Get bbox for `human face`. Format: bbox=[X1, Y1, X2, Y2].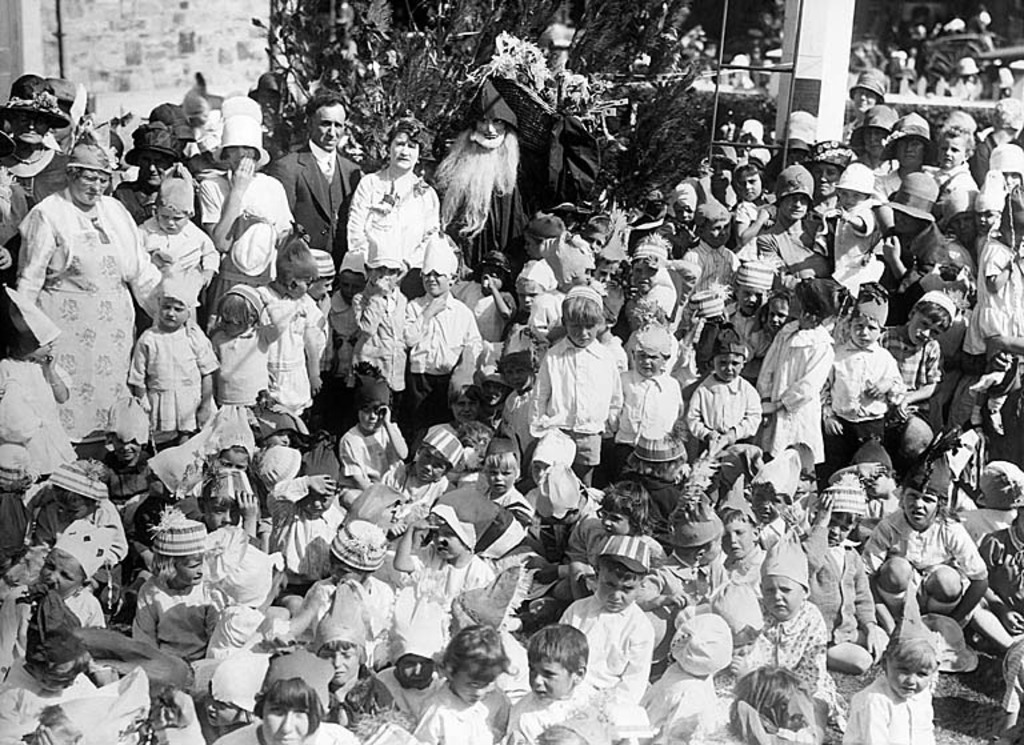
bbox=[940, 139, 963, 171].
